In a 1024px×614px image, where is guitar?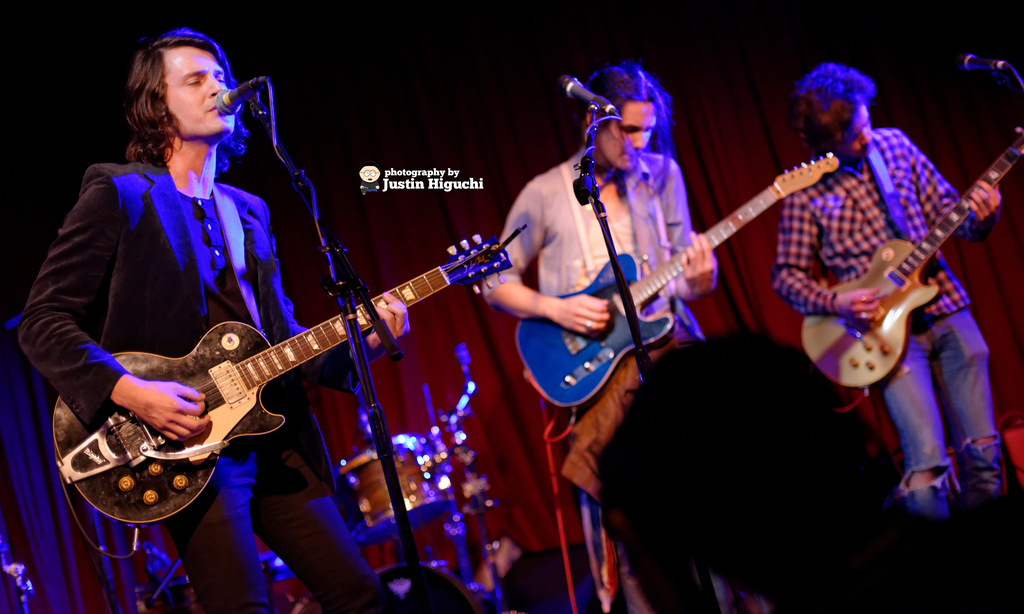
bbox=[800, 147, 1023, 392].
